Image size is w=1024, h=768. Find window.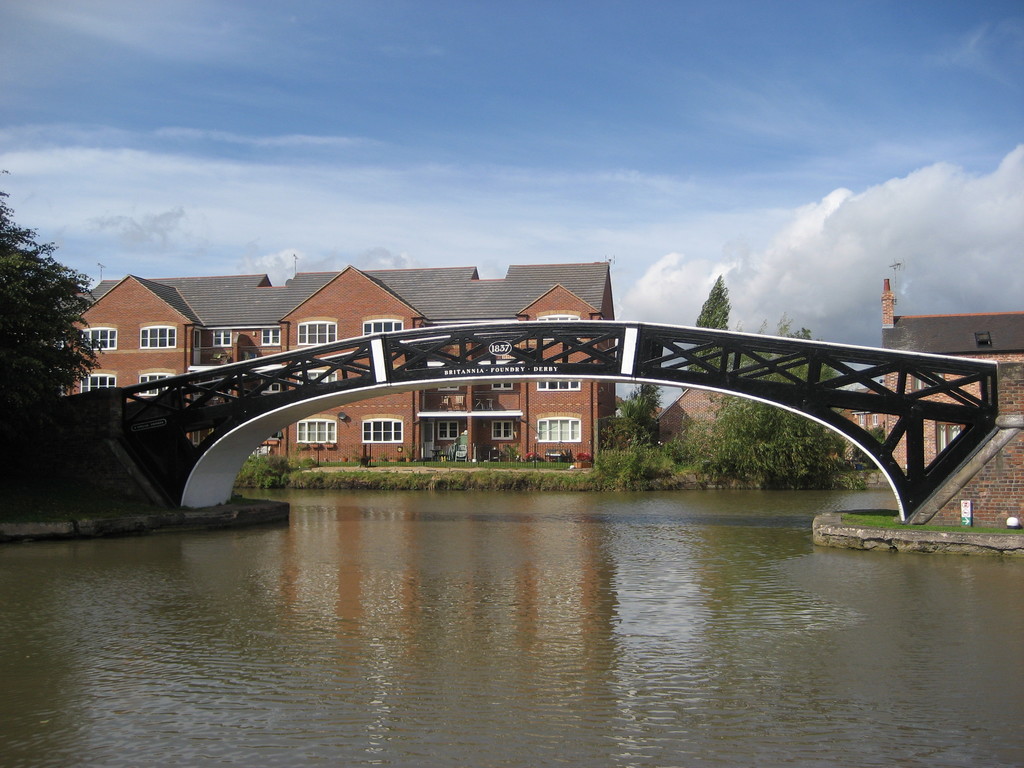
541, 410, 579, 445.
